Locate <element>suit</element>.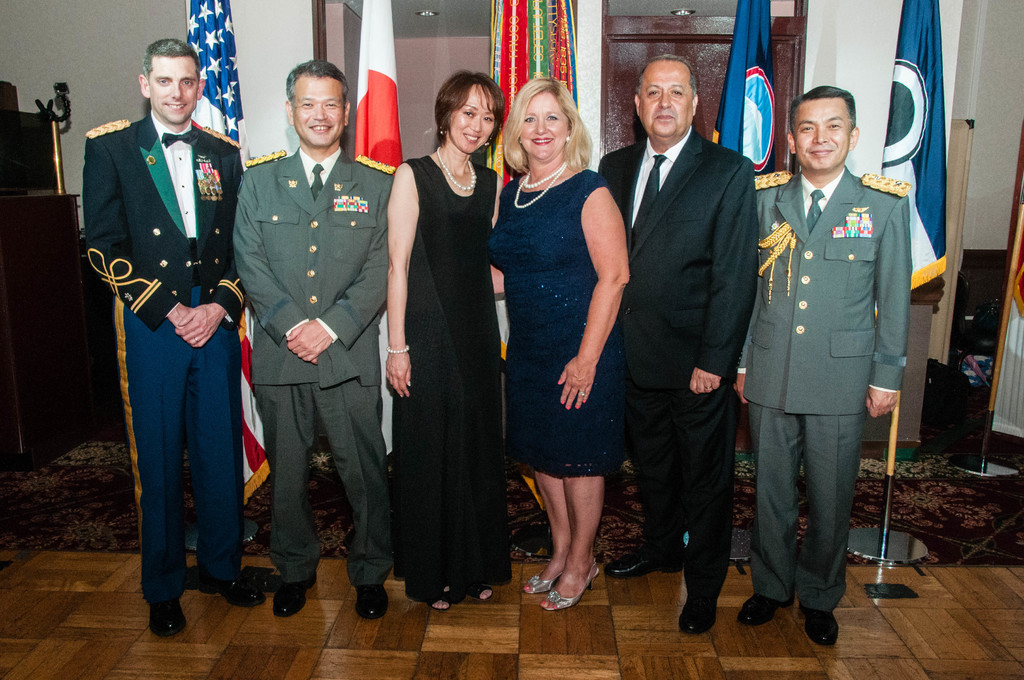
Bounding box: (left=85, top=113, right=239, bottom=327).
